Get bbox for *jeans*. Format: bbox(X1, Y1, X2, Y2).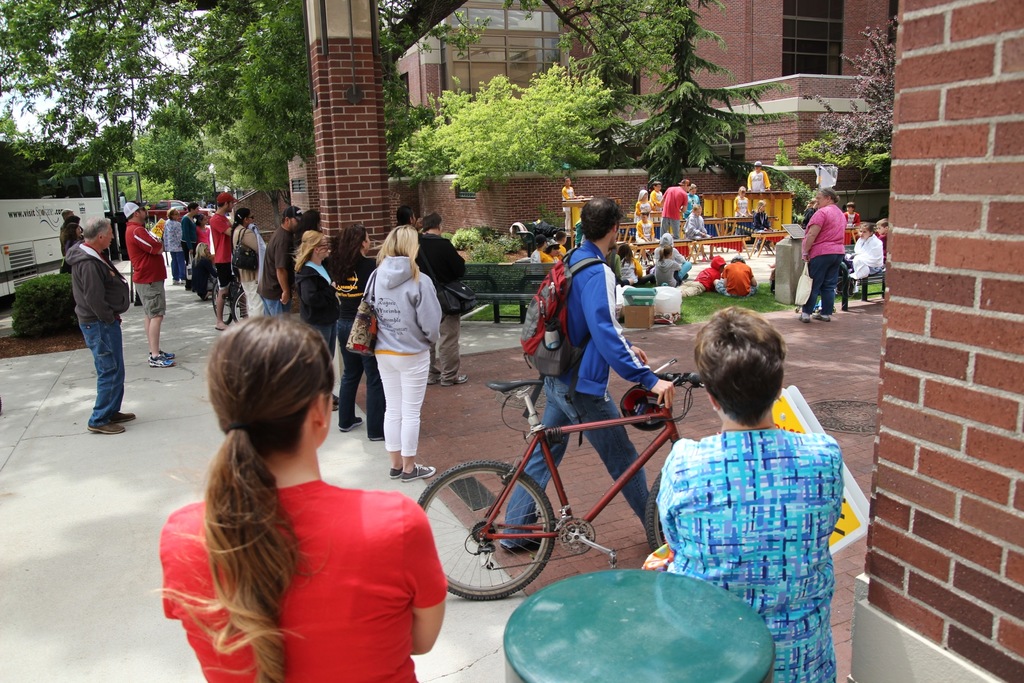
bbox(337, 320, 385, 440).
